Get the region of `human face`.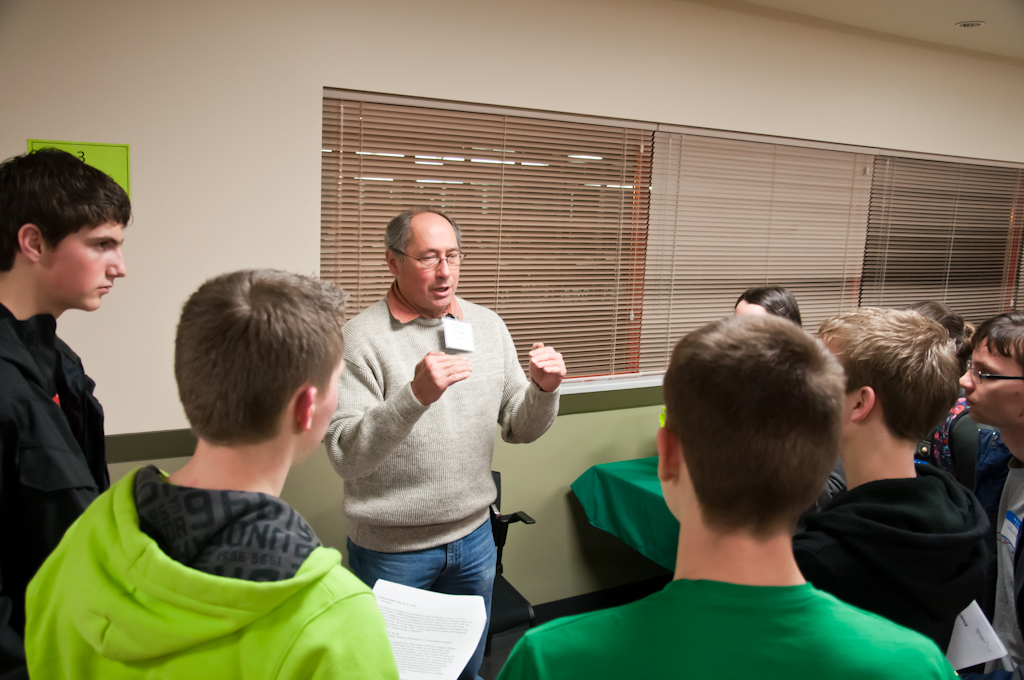
locate(738, 300, 767, 314).
